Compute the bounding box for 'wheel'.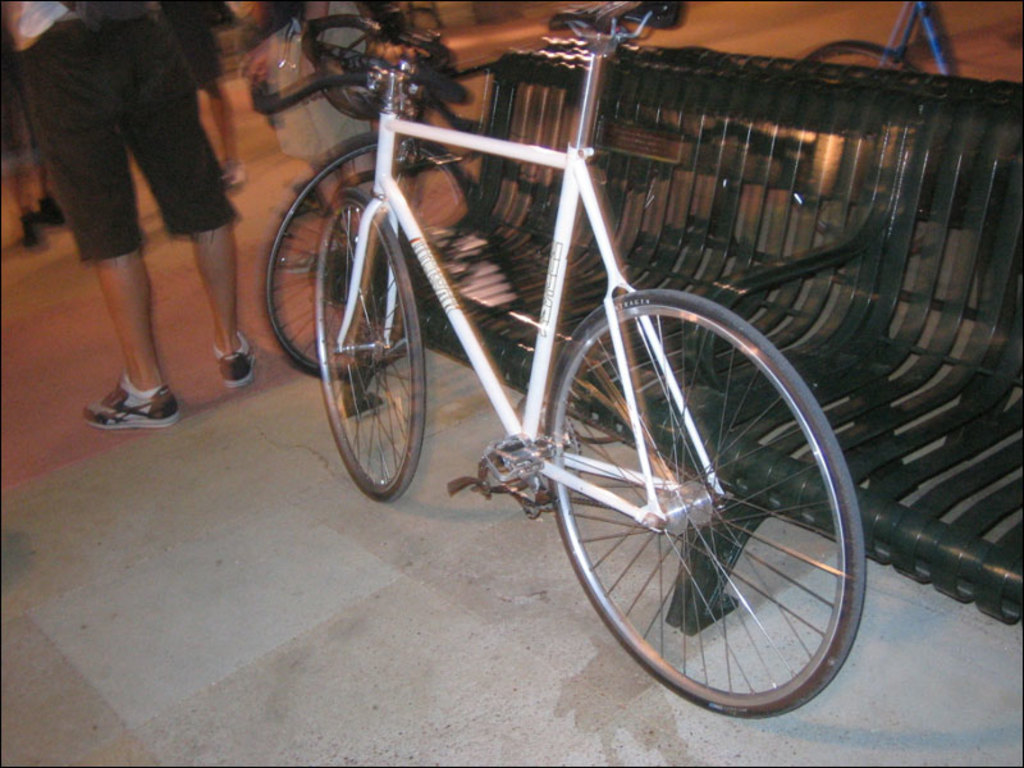
259:132:490:384.
